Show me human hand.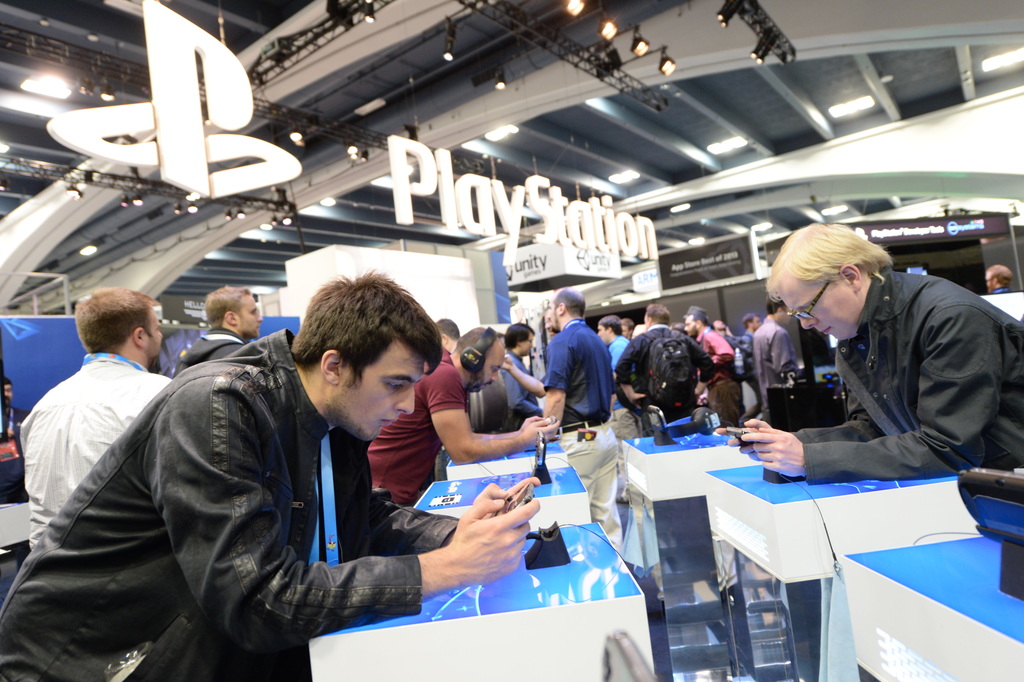
human hand is here: 515, 415, 544, 433.
